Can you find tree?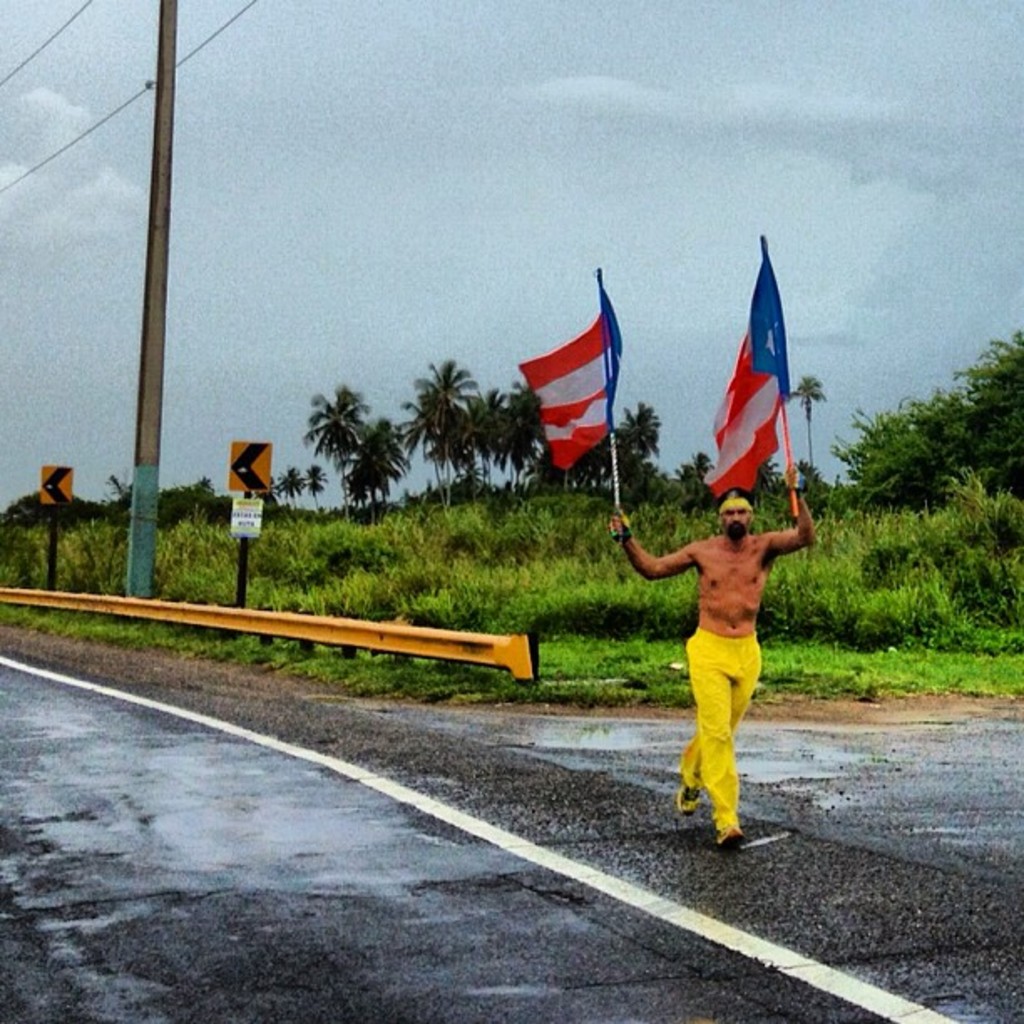
Yes, bounding box: rect(305, 378, 375, 515).
